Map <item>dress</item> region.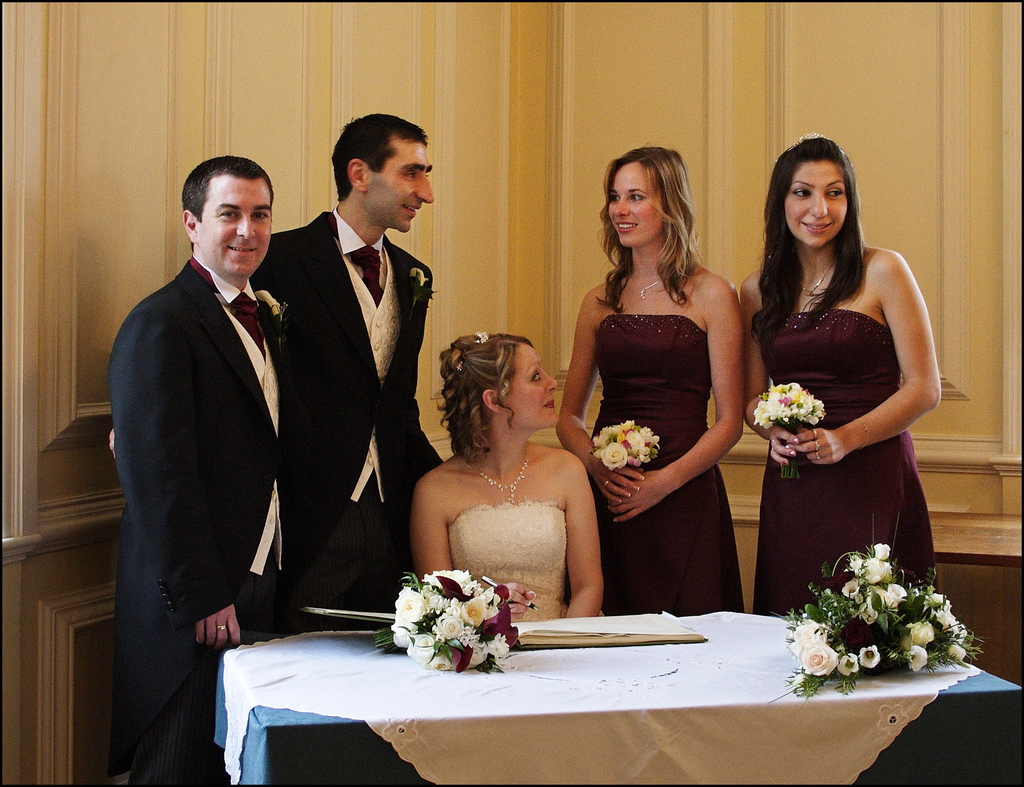
Mapped to bbox=(572, 247, 745, 597).
